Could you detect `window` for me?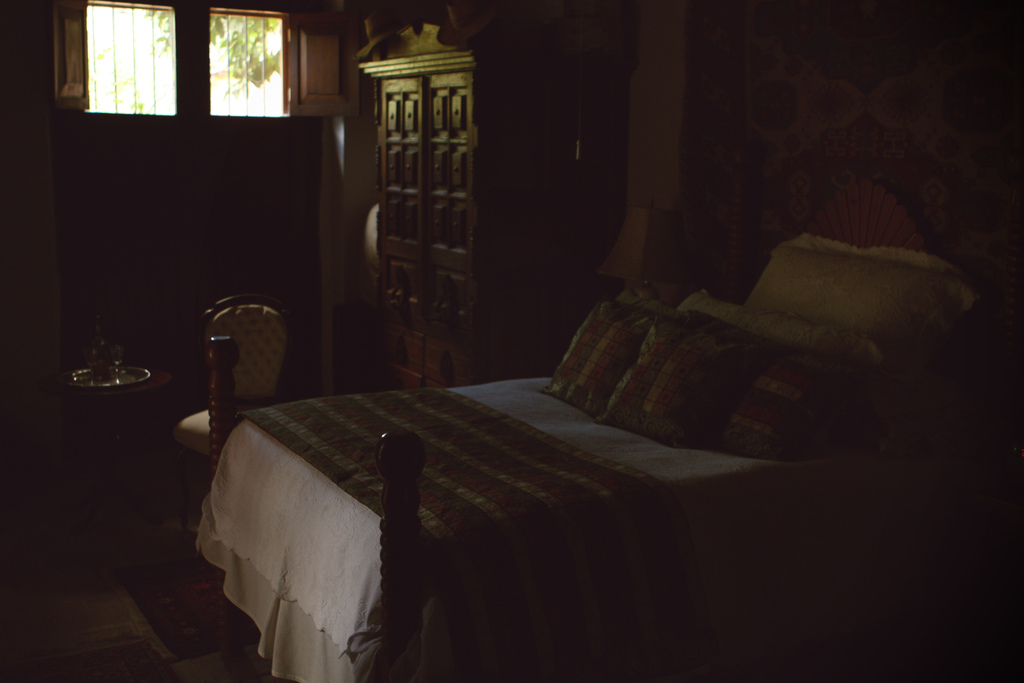
Detection result: crop(78, 9, 296, 118).
